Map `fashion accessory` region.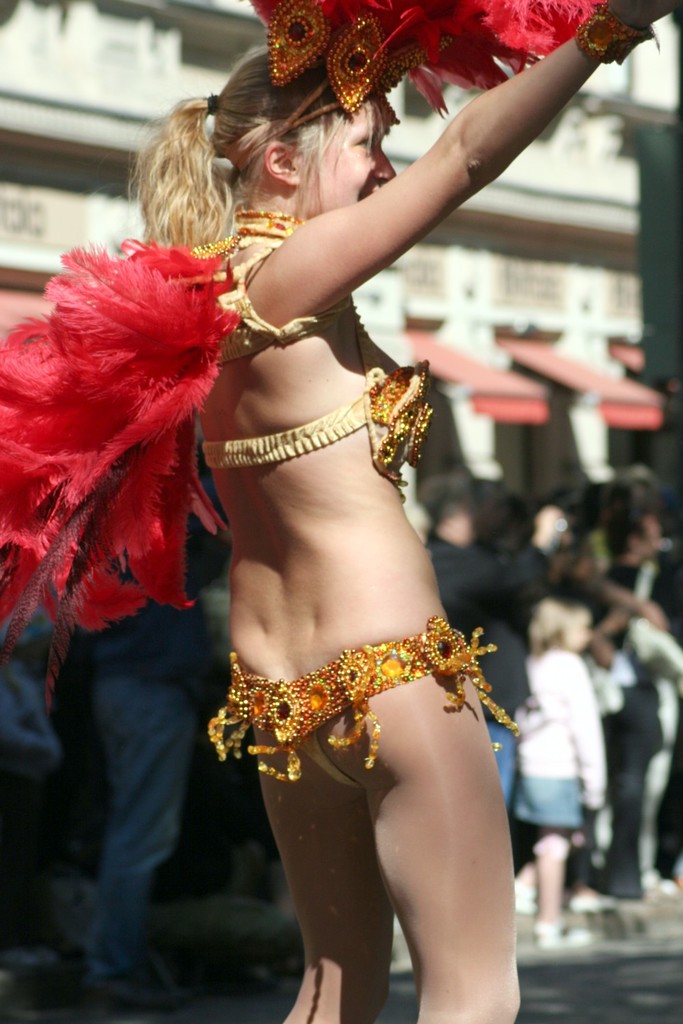
Mapped to BBox(204, 610, 523, 783).
